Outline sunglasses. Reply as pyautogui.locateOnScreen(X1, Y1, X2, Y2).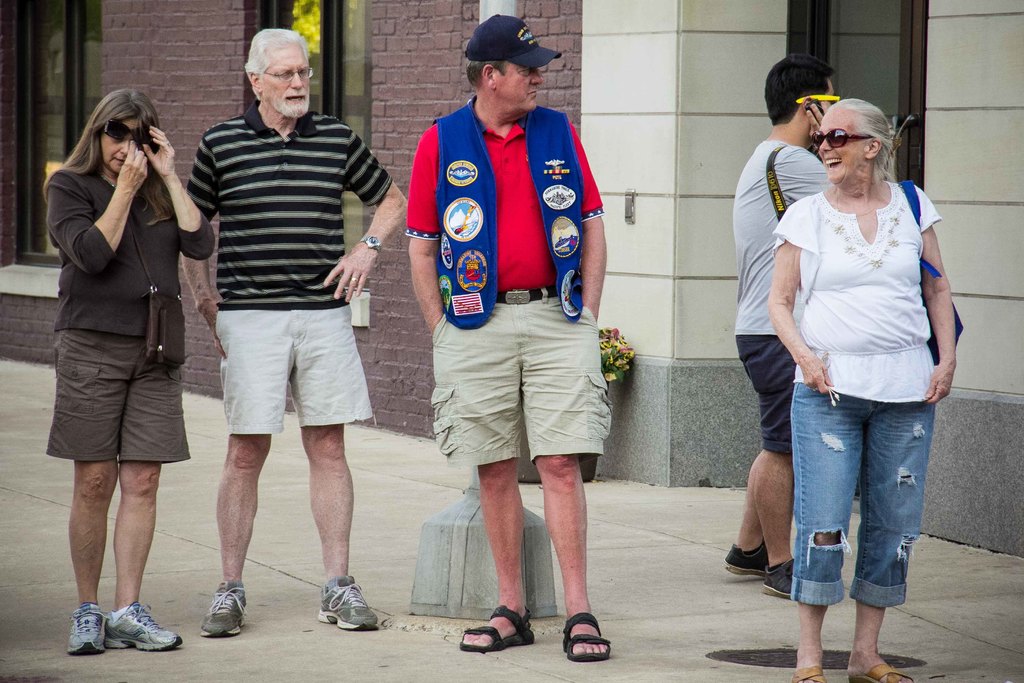
pyautogui.locateOnScreen(102, 118, 154, 144).
